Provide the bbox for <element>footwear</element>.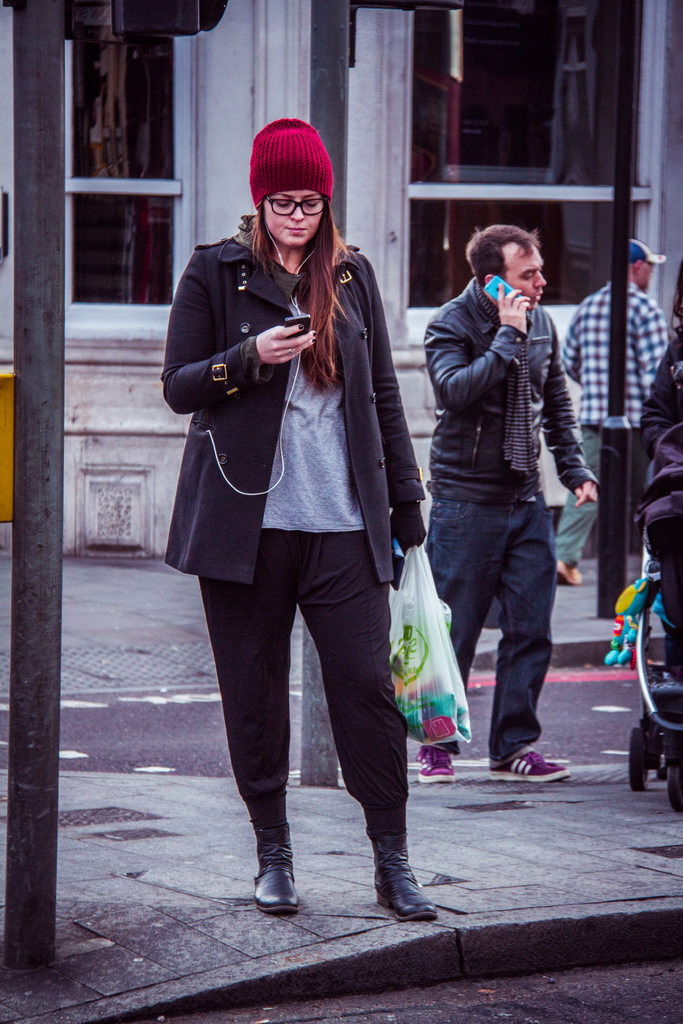
[x1=254, y1=823, x2=300, y2=914].
